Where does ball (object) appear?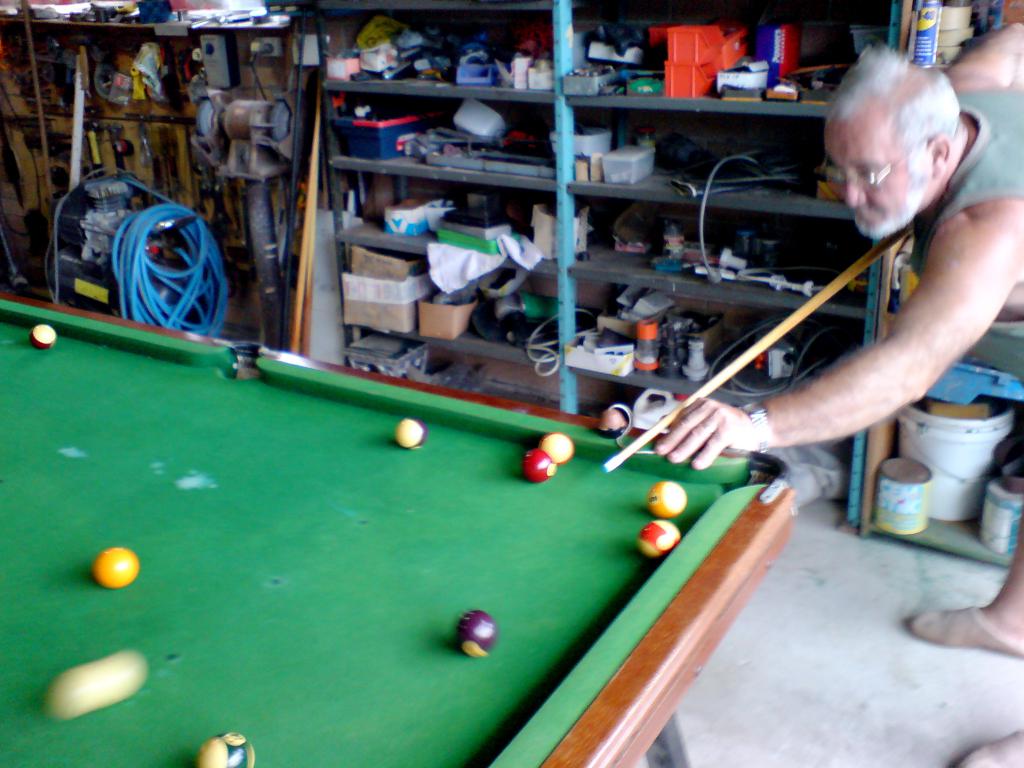
Appears at box=[455, 611, 500, 653].
